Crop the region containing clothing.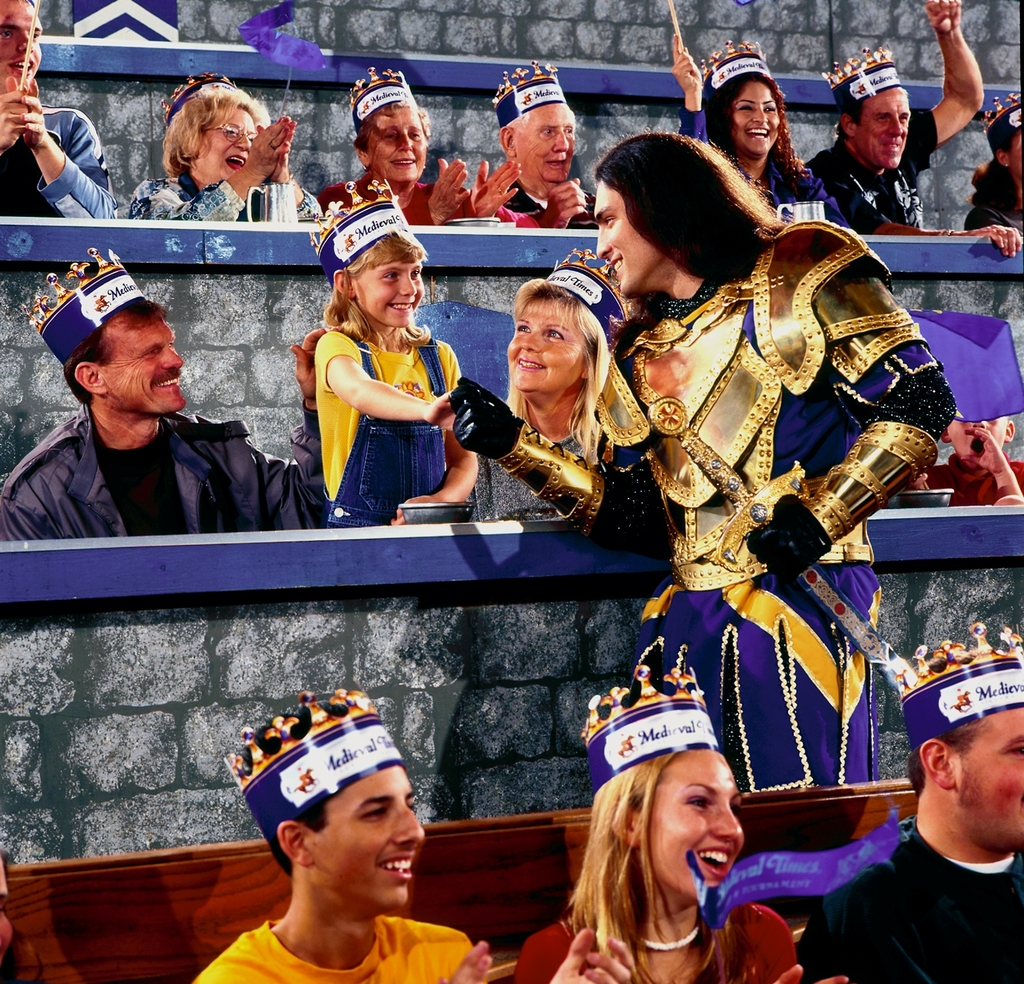
Crop region: <box>306,329,451,532</box>.
